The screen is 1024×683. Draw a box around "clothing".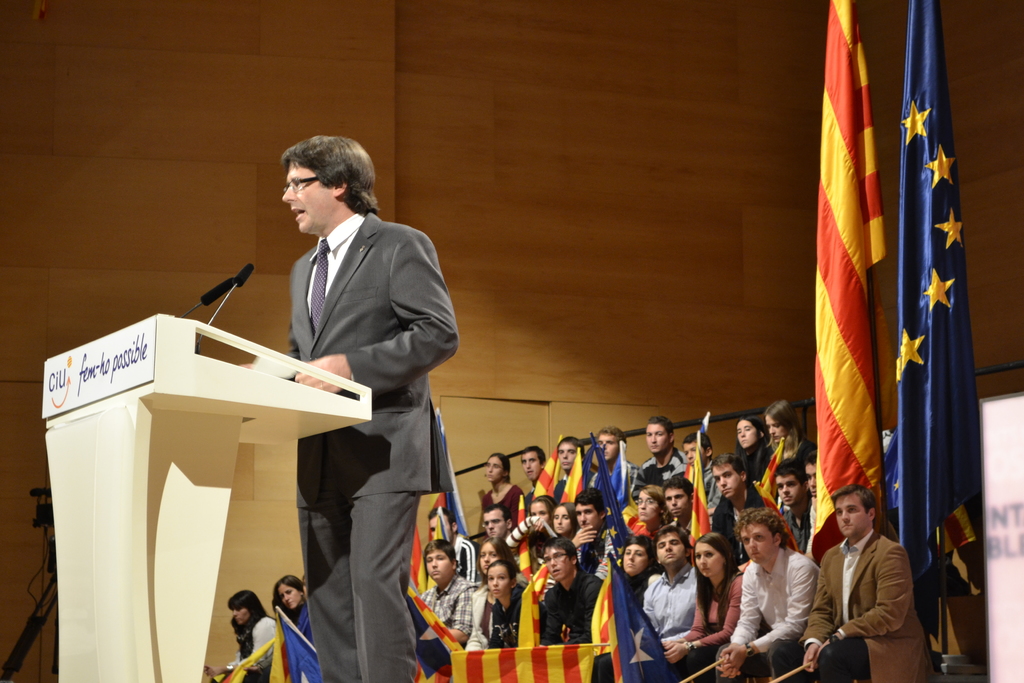
(553, 479, 568, 500).
